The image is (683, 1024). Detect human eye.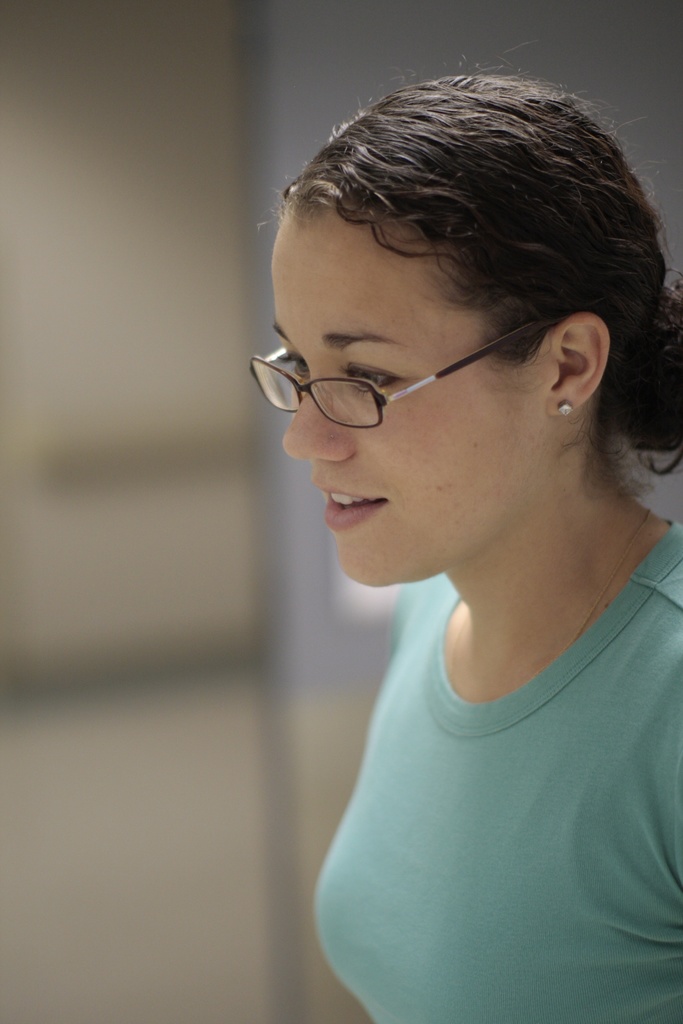
Detection: (272, 347, 309, 382).
